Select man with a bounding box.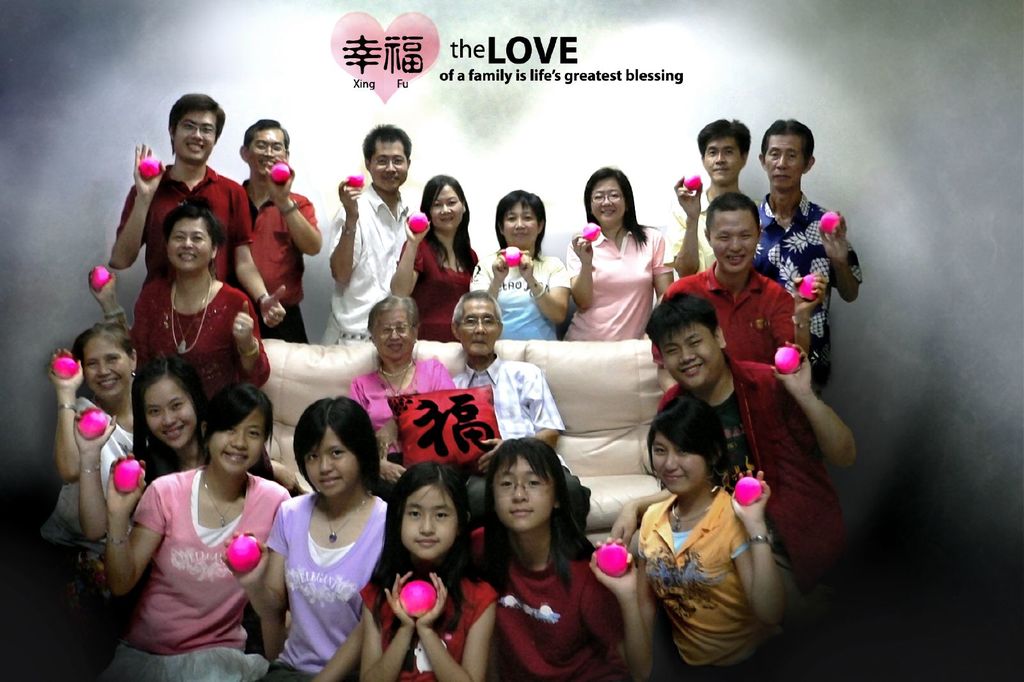
l=225, t=116, r=316, b=338.
